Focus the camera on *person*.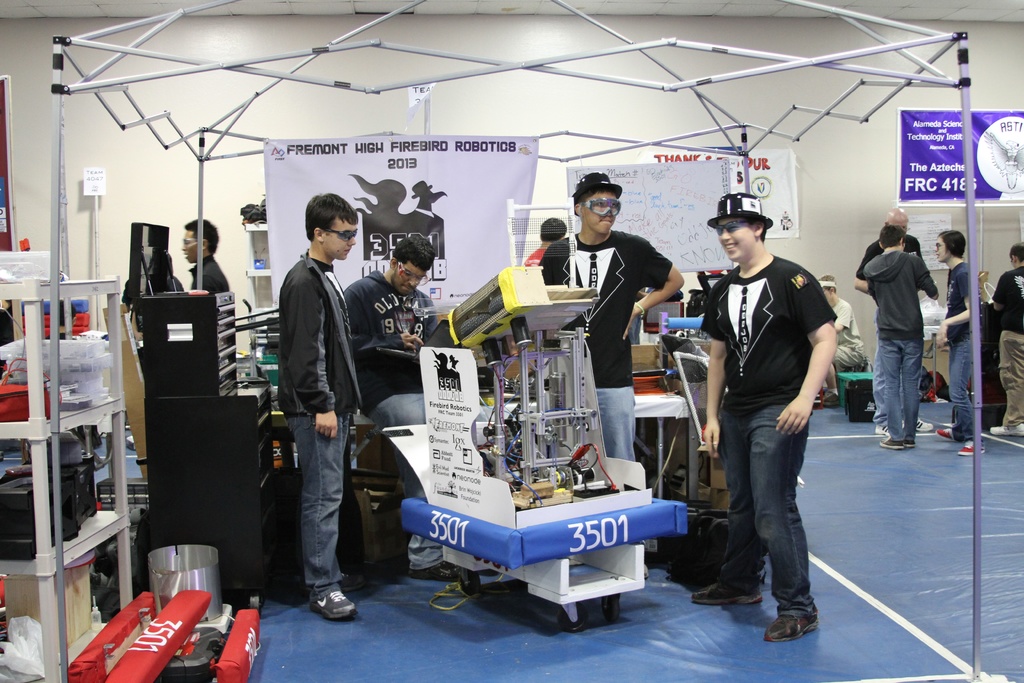
Focus region: {"x1": 991, "y1": 243, "x2": 1023, "y2": 438}.
